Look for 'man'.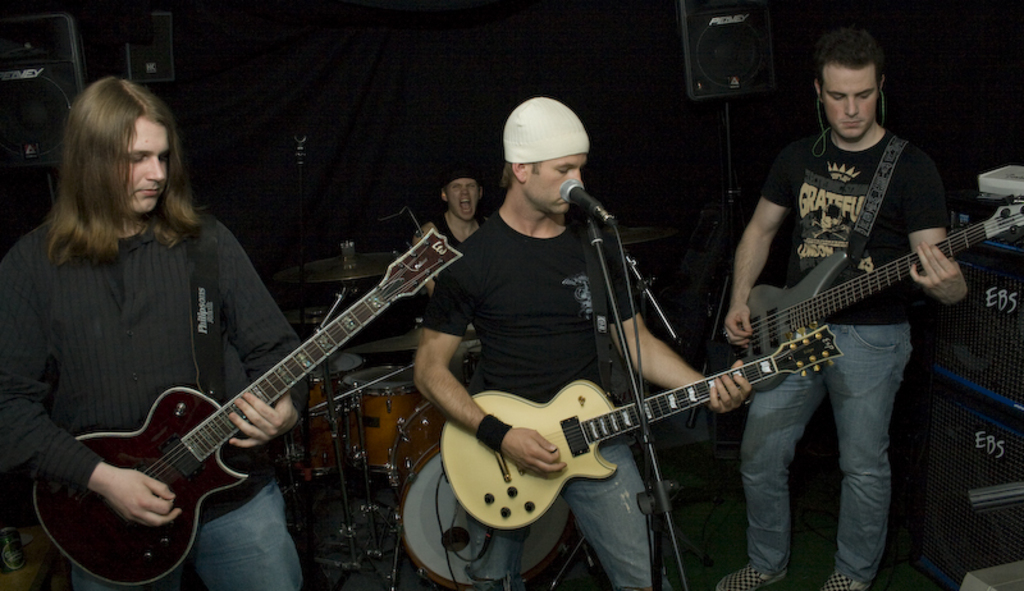
Found: box(0, 75, 311, 590).
